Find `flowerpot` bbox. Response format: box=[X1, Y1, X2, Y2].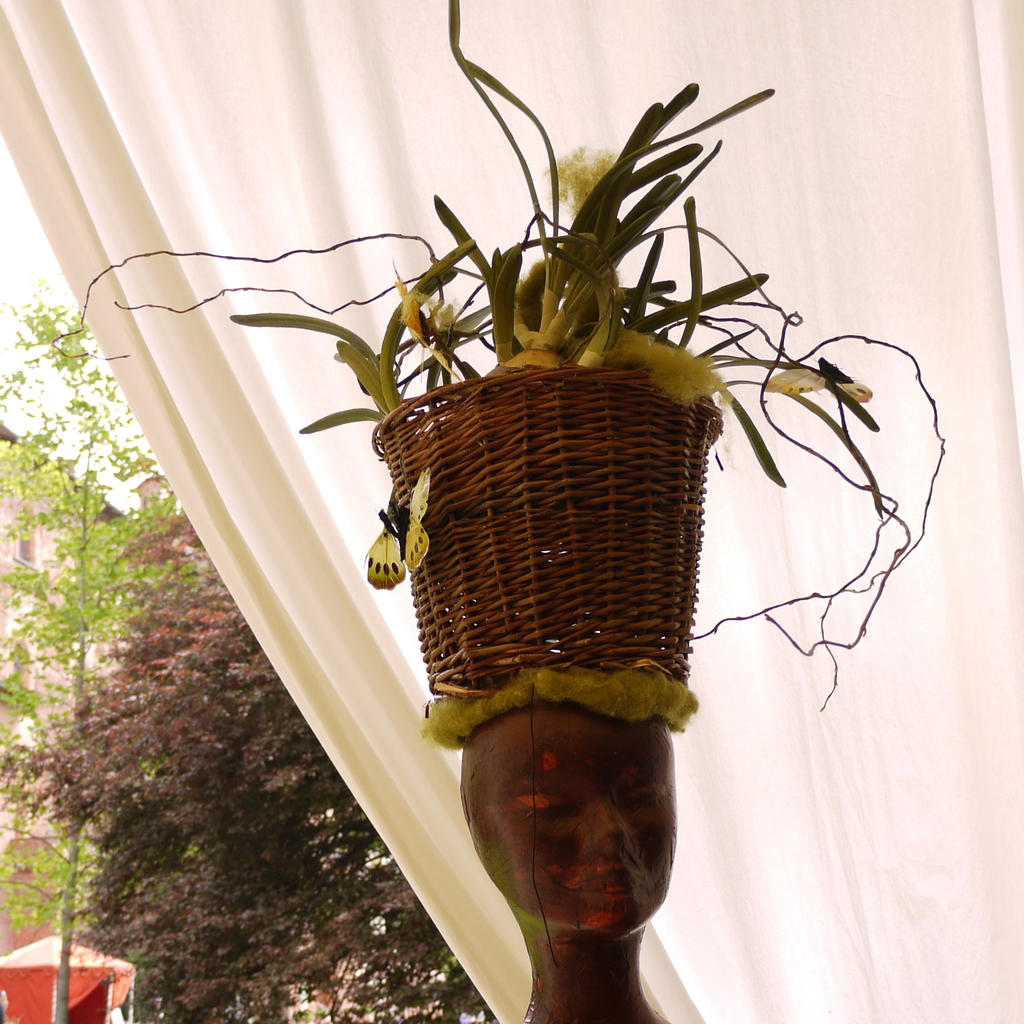
box=[374, 360, 721, 694].
